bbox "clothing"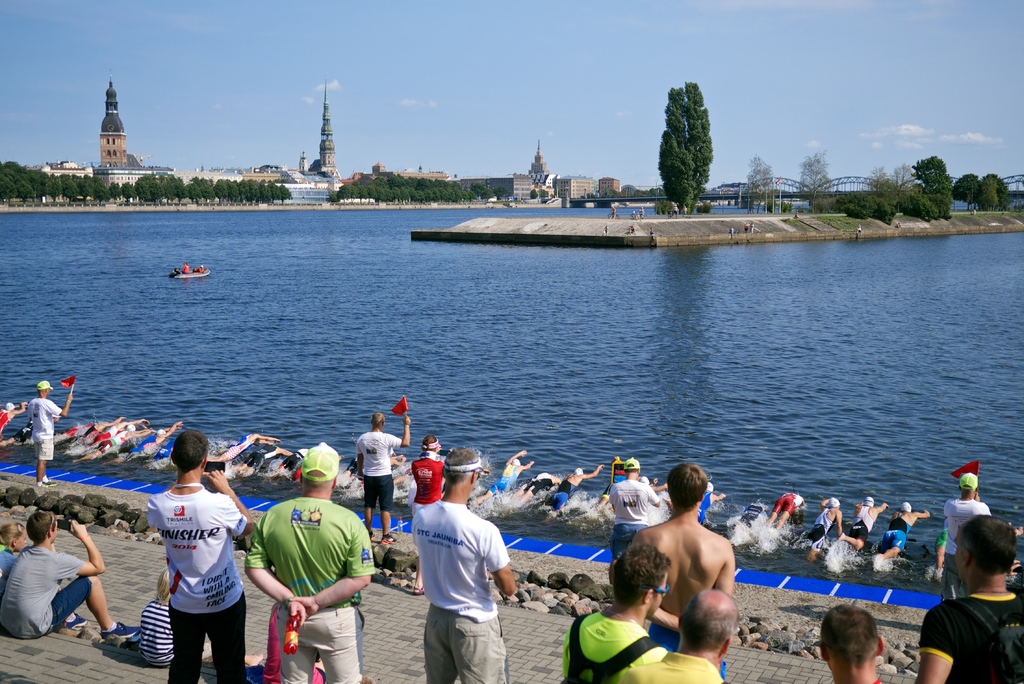
left=849, top=501, right=874, bottom=542
